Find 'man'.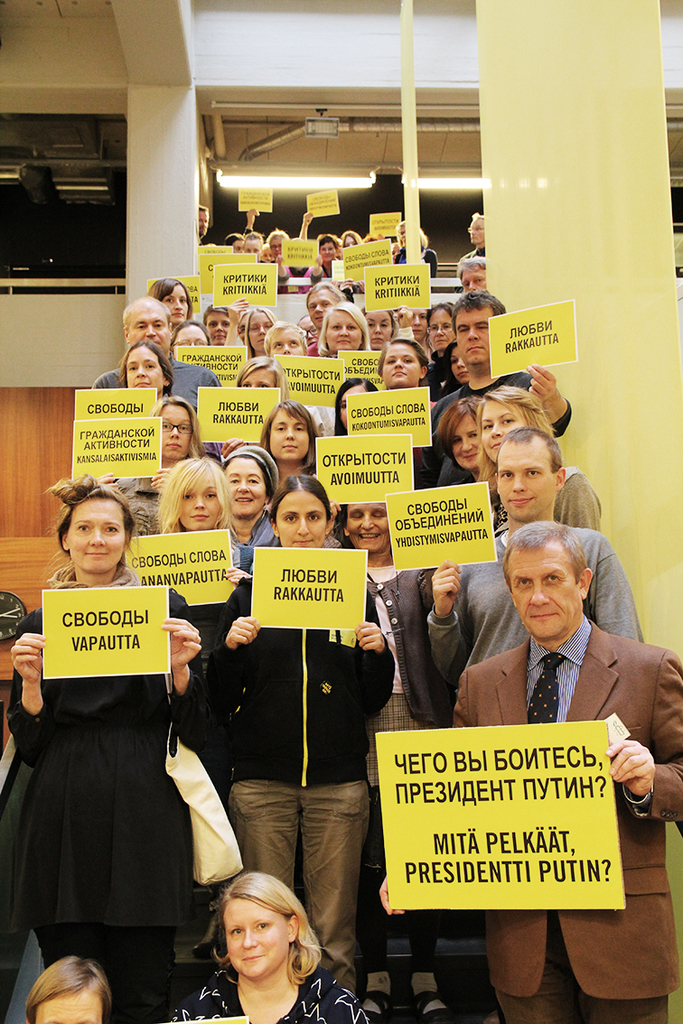
{"x1": 462, "y1": 209, "x2": 488, "y2": 258}.
